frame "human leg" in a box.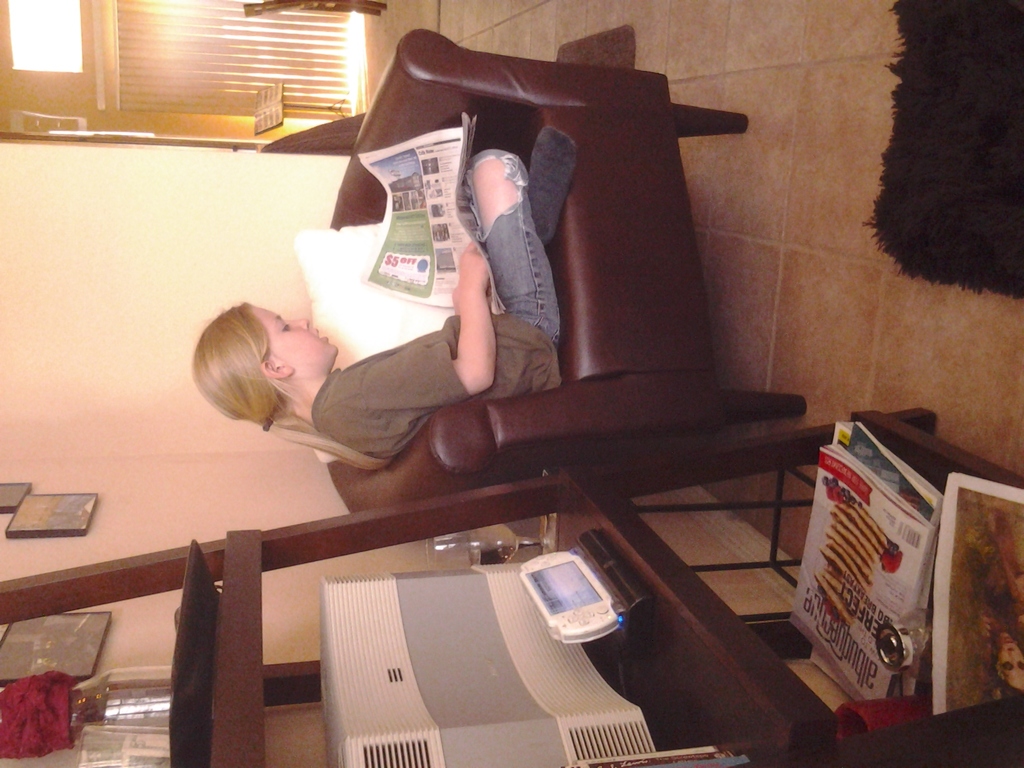
select_region(461, 117, 575, 342).
